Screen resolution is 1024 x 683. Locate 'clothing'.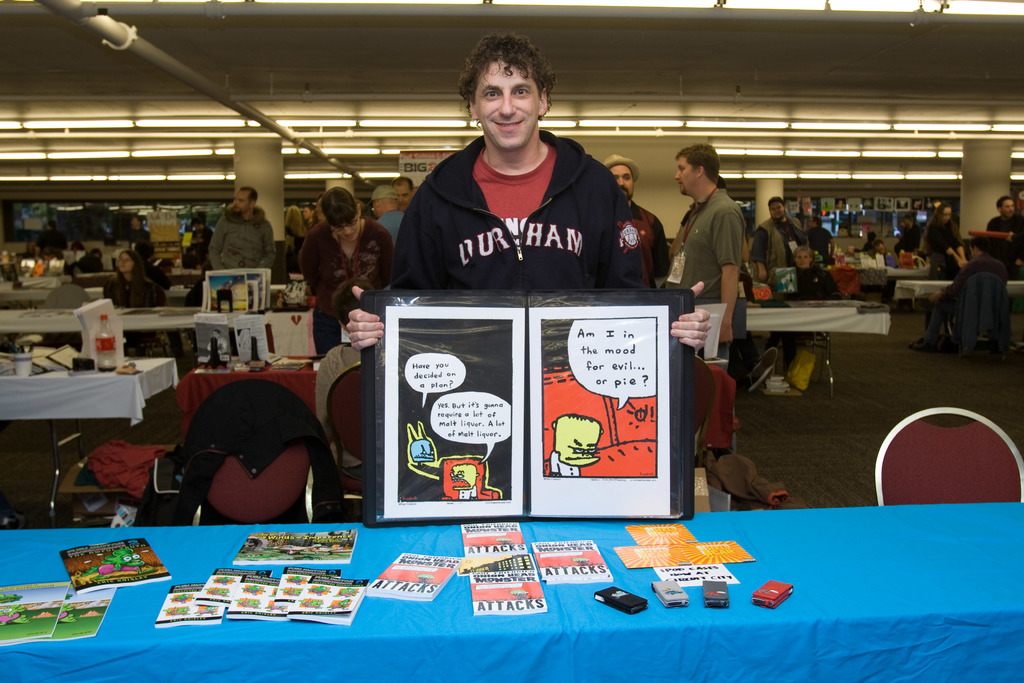
box=[123, 227, 152, 258].
